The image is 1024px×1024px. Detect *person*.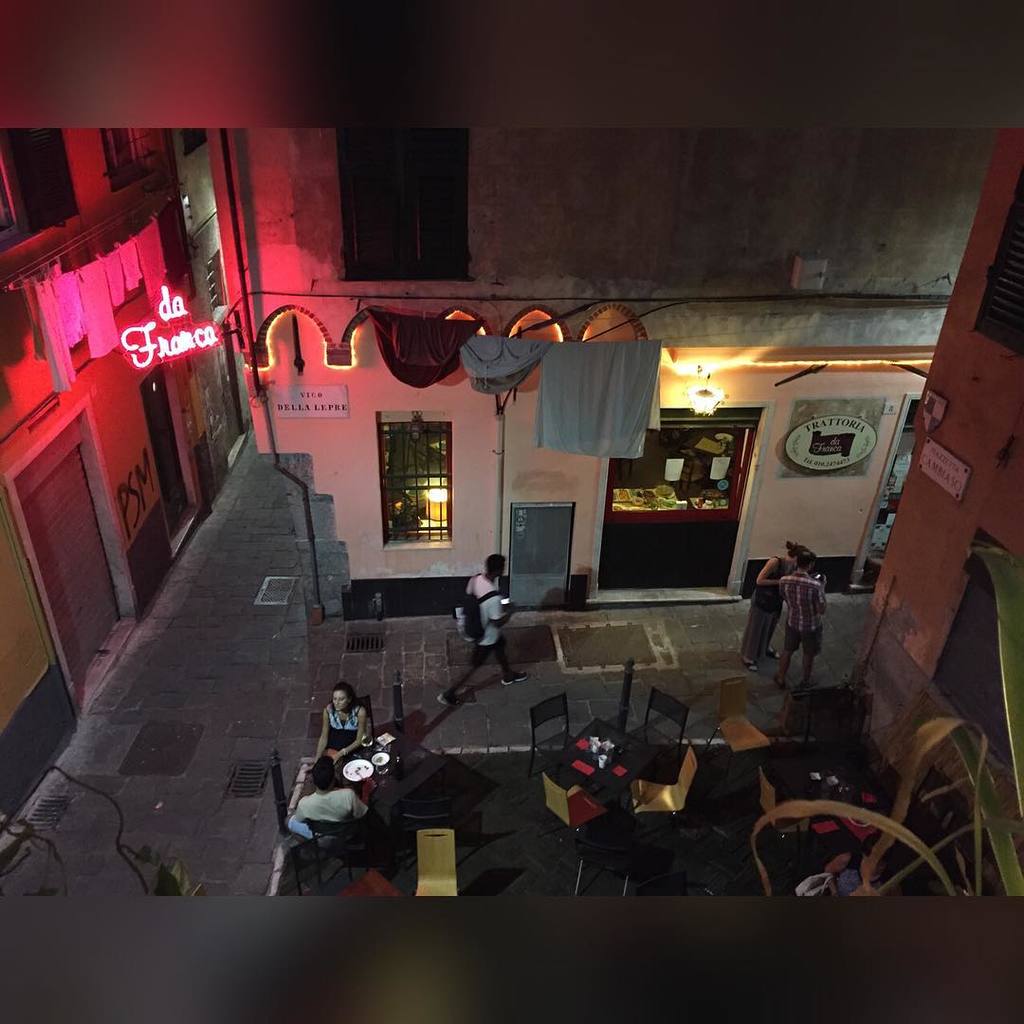
Detection: box=[283, 757, 379, 849].
